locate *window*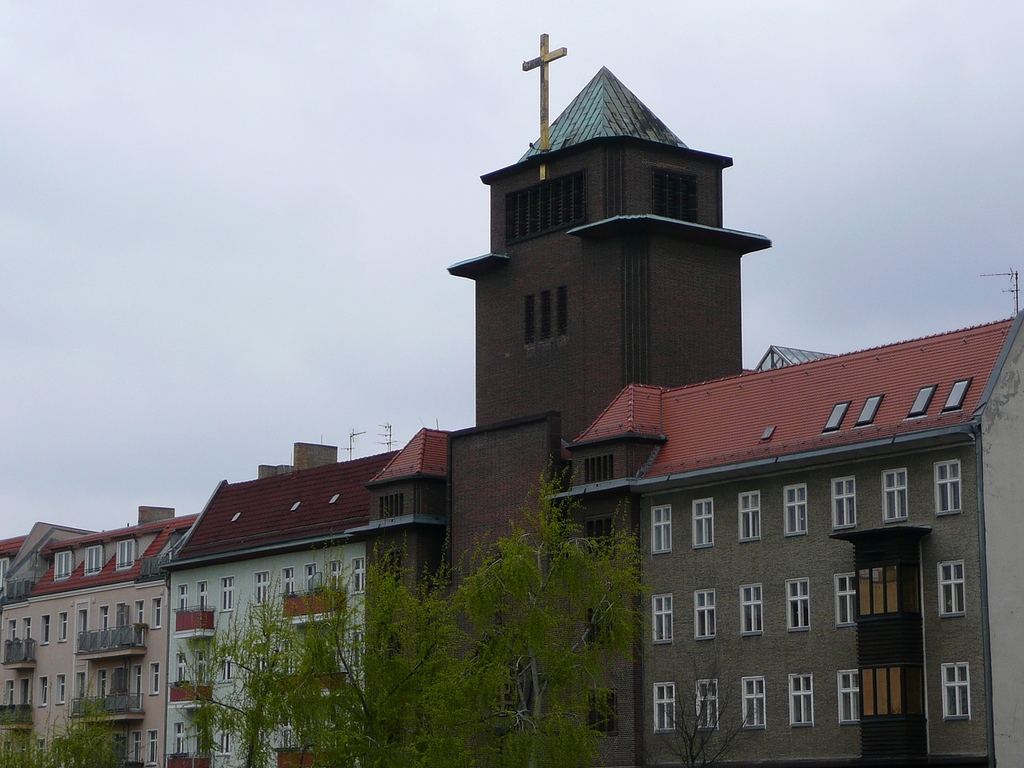
[x1=693, y1=498, x2=712, y2=549]
